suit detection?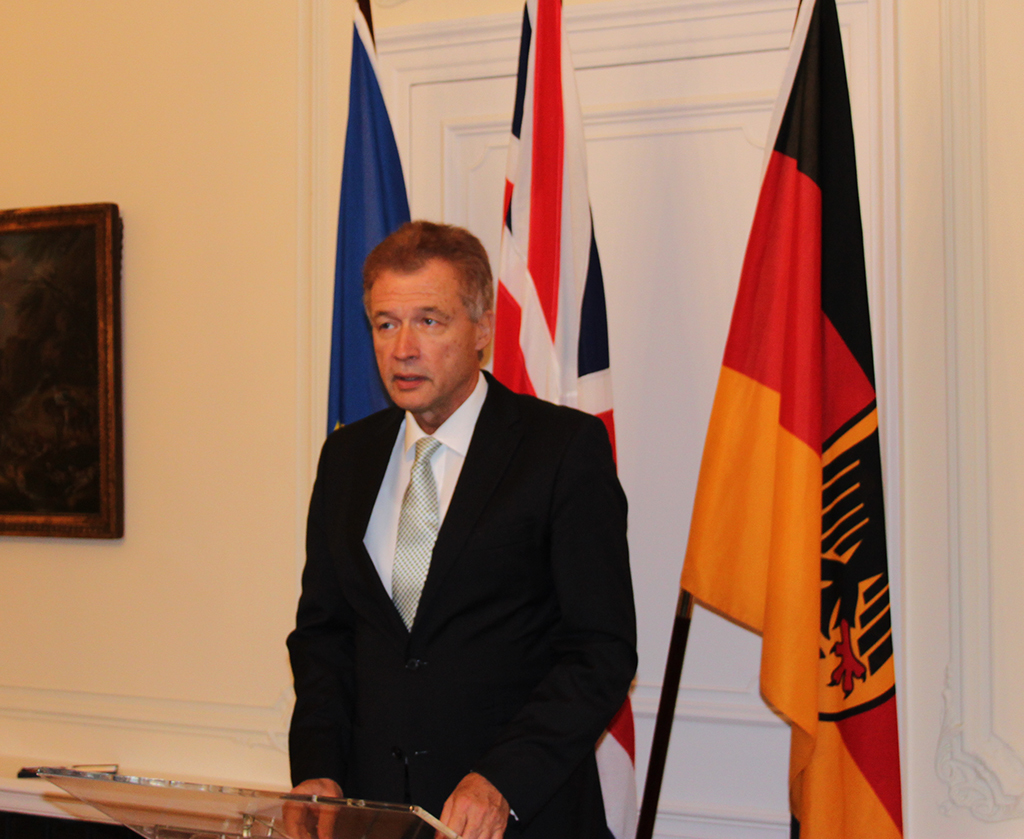
{"x1": 265, "y1": 273, "x2": 647, "y2": 822}
